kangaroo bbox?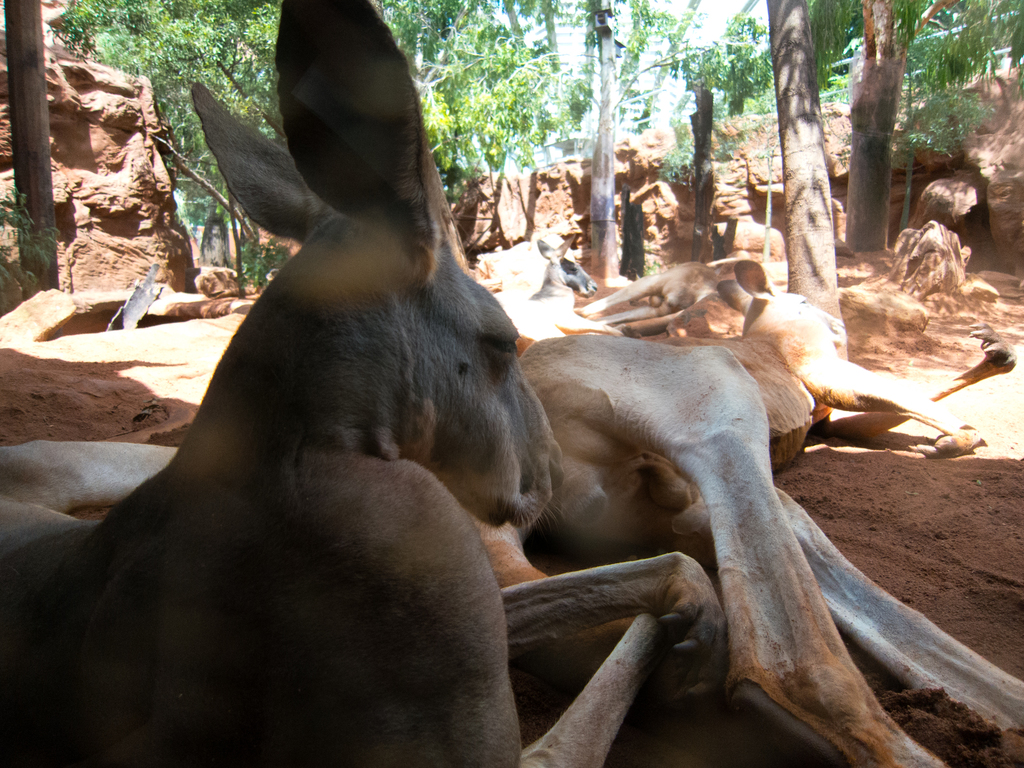
{"x1": 0, "y1": 0, "x2": 727, "y2": 767}
